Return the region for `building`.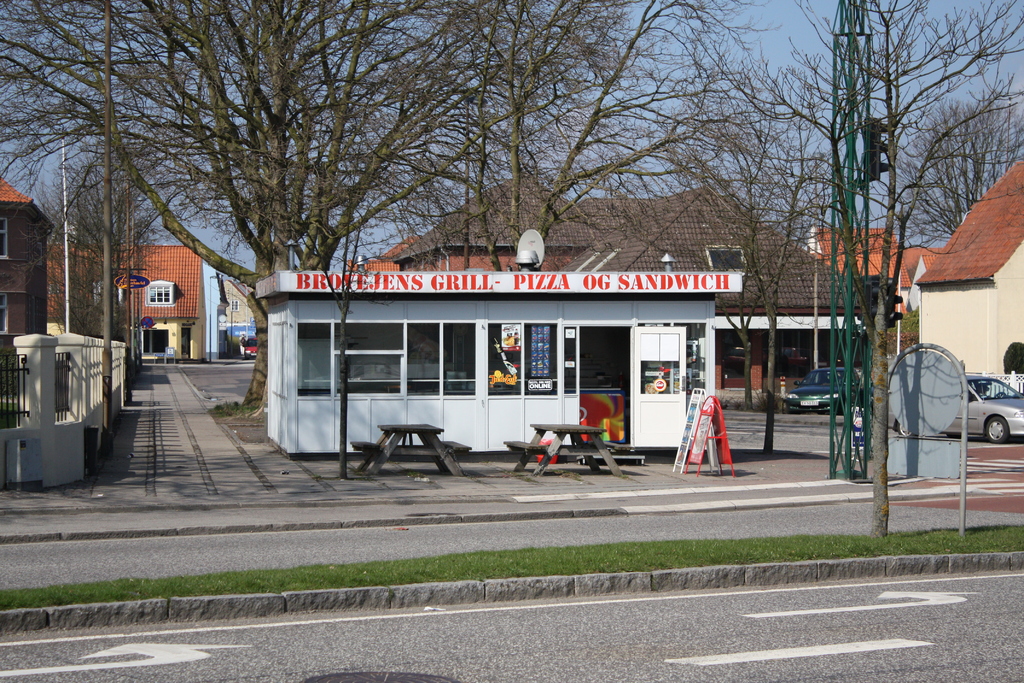
(left=391, top=176, right=869, bottom=387).
